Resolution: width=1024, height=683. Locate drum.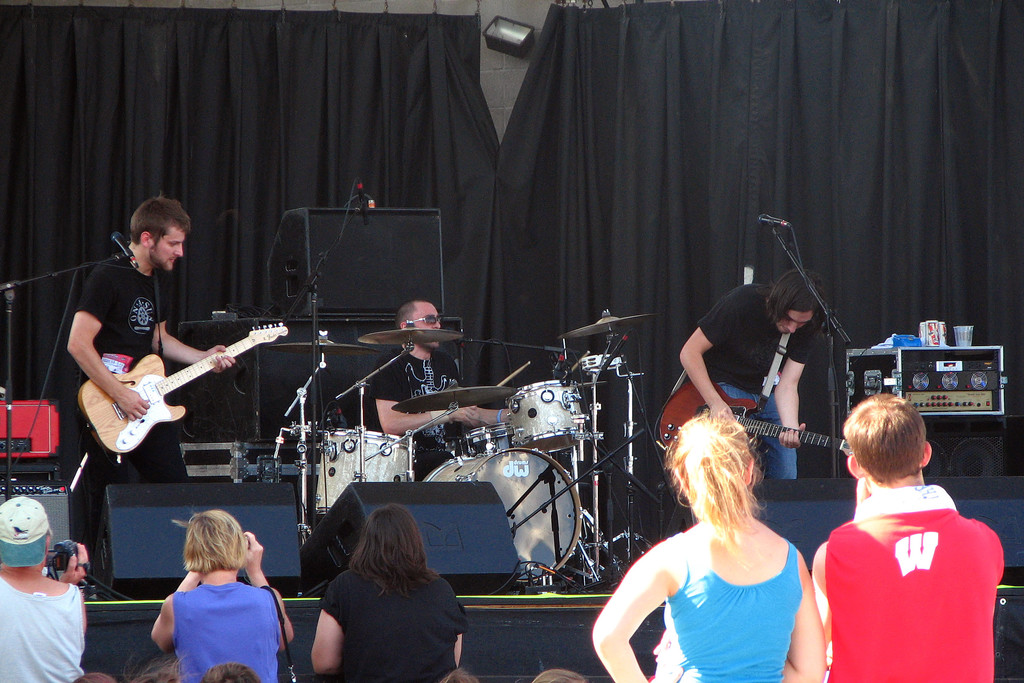
rect(315, 426, 417, 517).
